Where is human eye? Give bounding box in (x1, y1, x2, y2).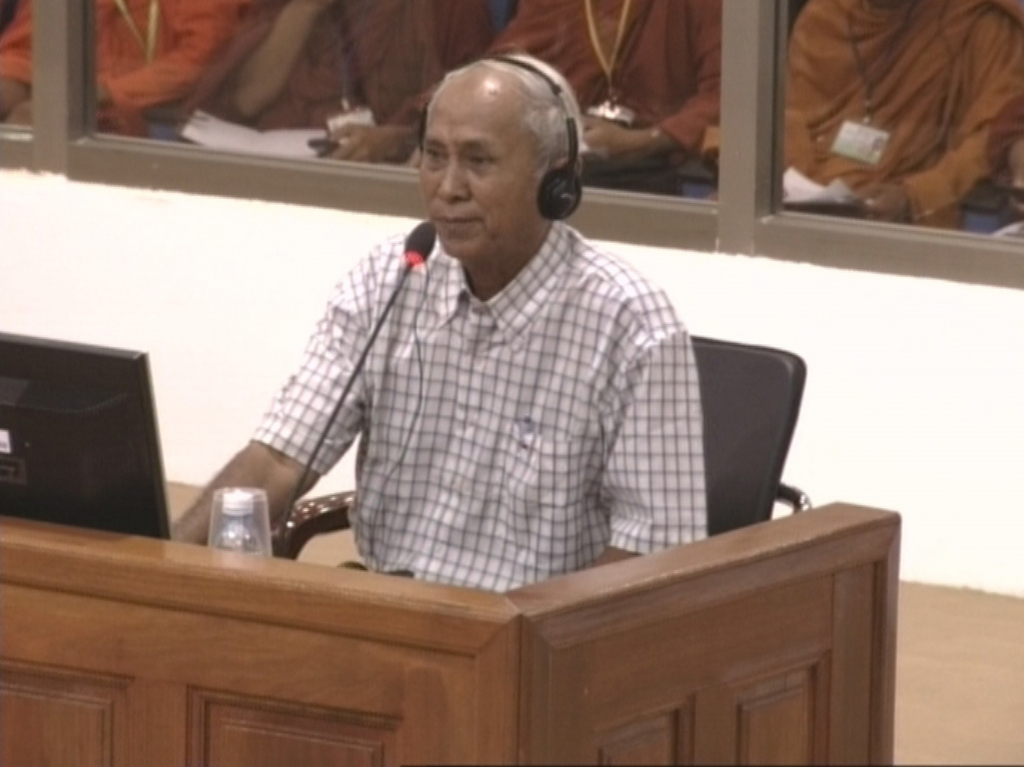
(463, 151, 492, 170).
